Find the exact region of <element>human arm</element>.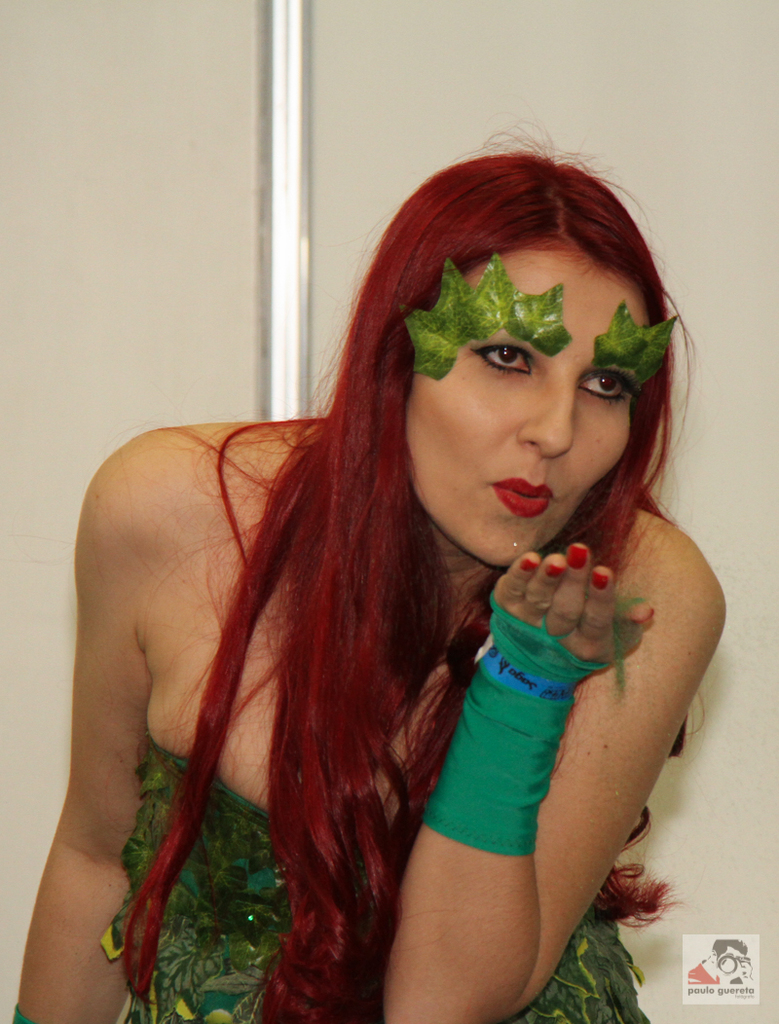
Exact region: x1=0, y1=436, x2=184, y2=1023.
